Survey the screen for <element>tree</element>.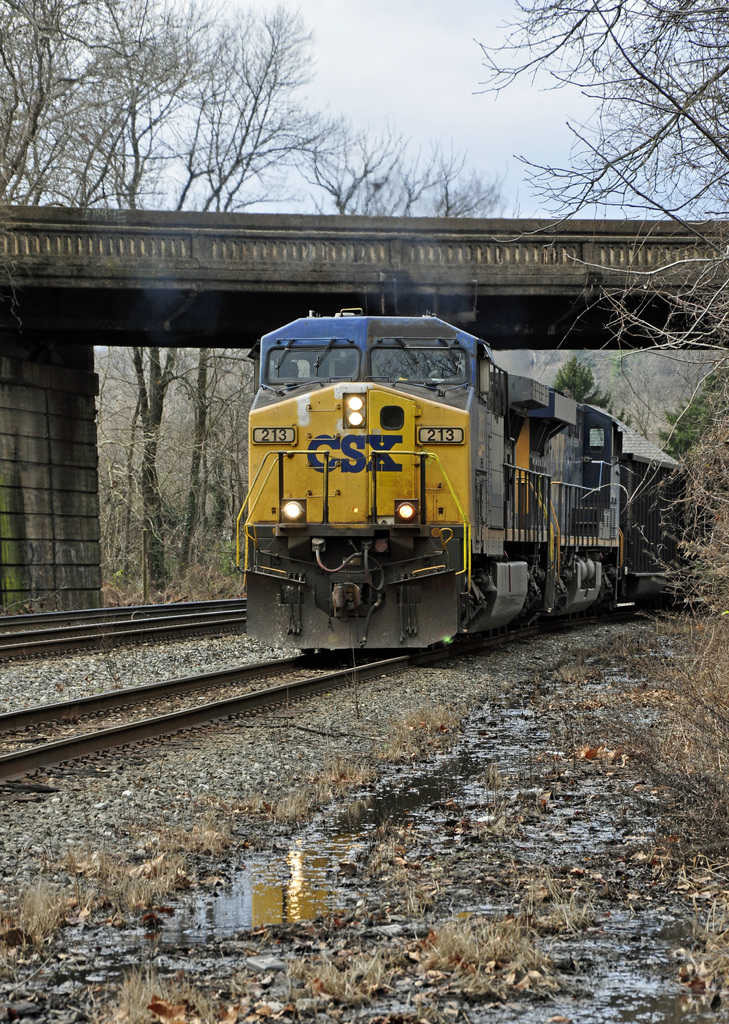
Survey found: l=0, t=0, r=172, b=246.
